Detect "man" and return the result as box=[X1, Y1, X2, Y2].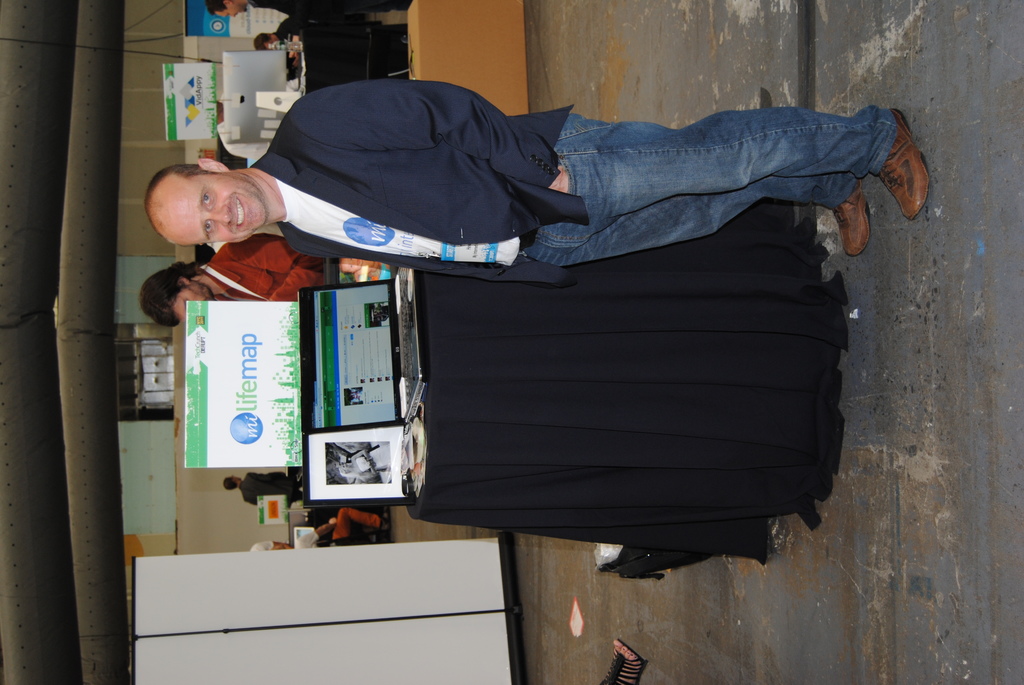
box=[211, 72, 950, 294].
